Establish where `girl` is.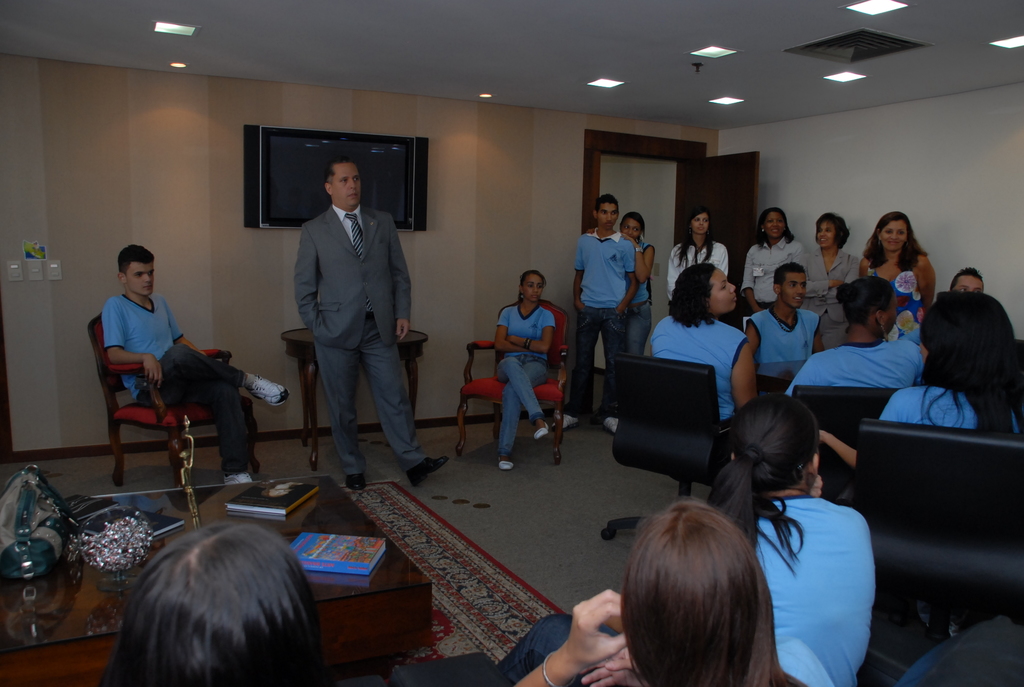
Established at detection(710, 388, 874, 686).
